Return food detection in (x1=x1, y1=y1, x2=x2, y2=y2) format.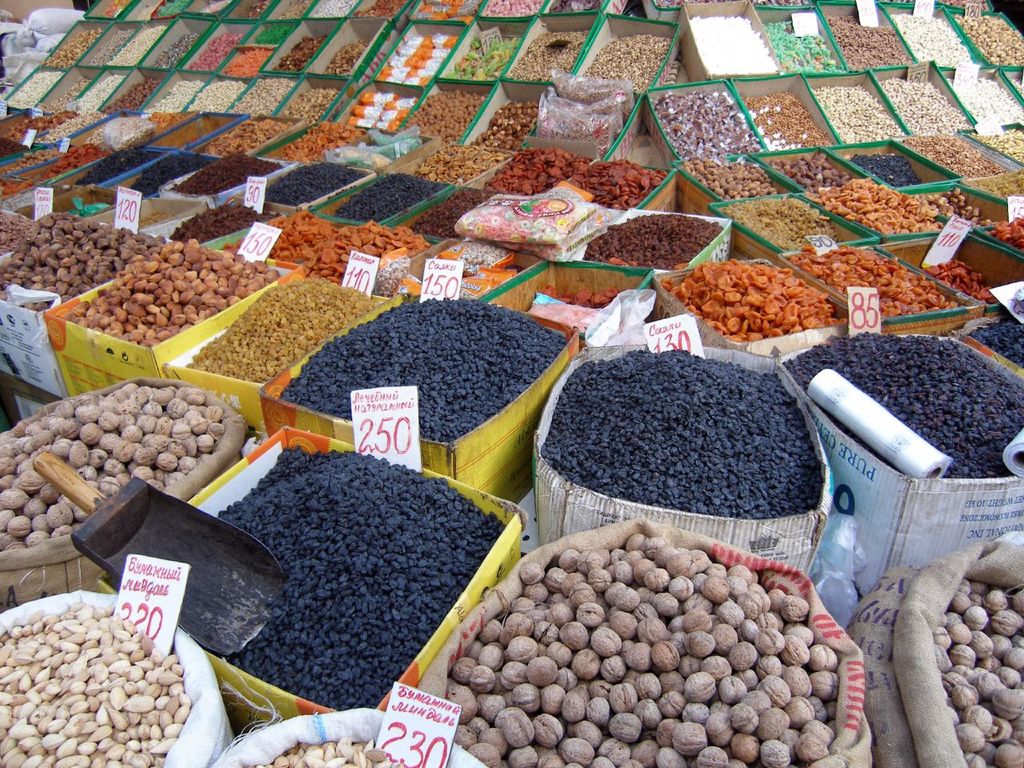
(x1=416, y1=145, x2=512, y2=183).
